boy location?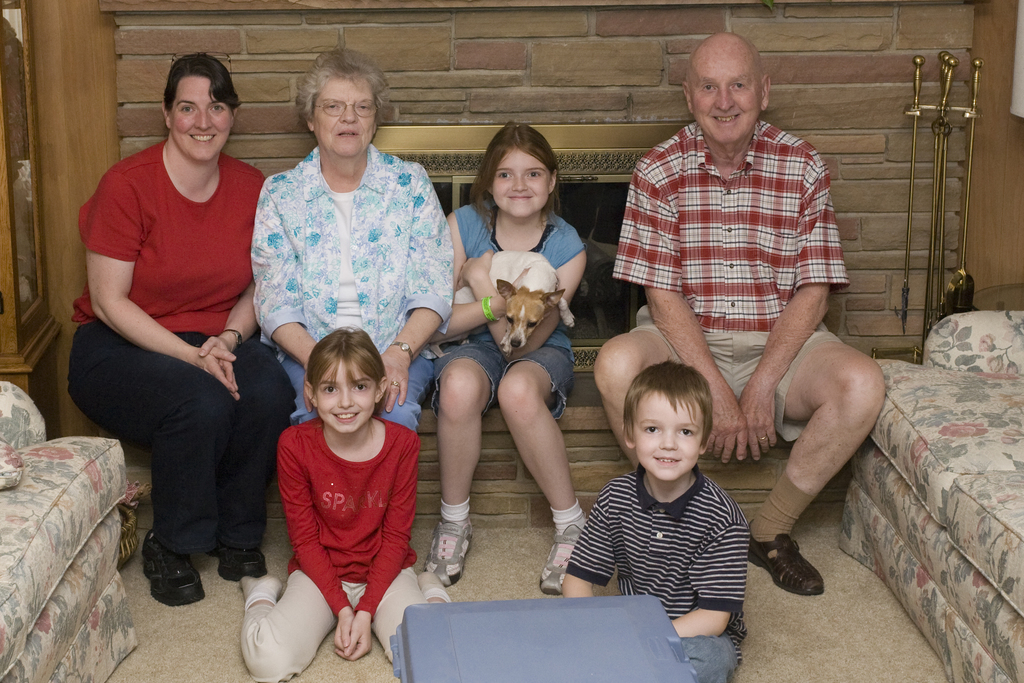
bbox=[561, 363, 753, 682]
